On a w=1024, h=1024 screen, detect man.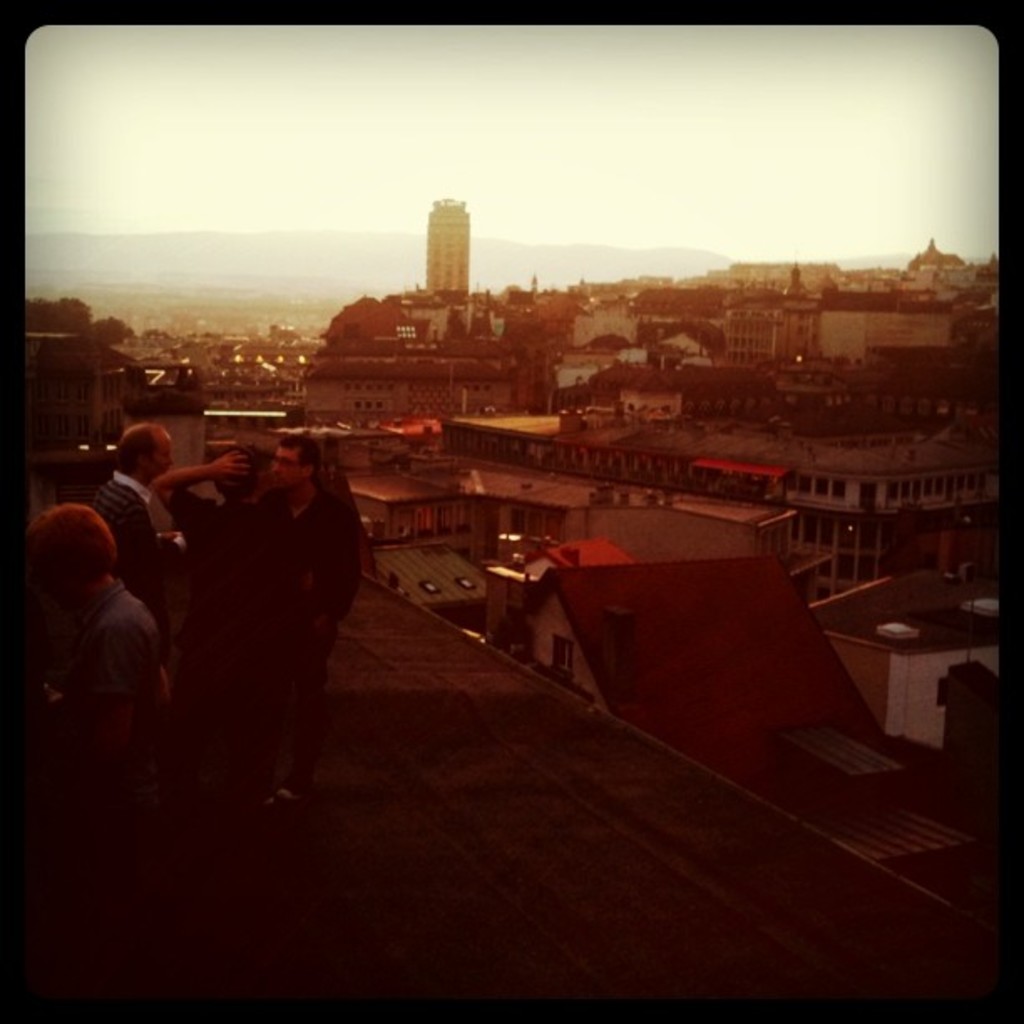
85 412 182 644.
